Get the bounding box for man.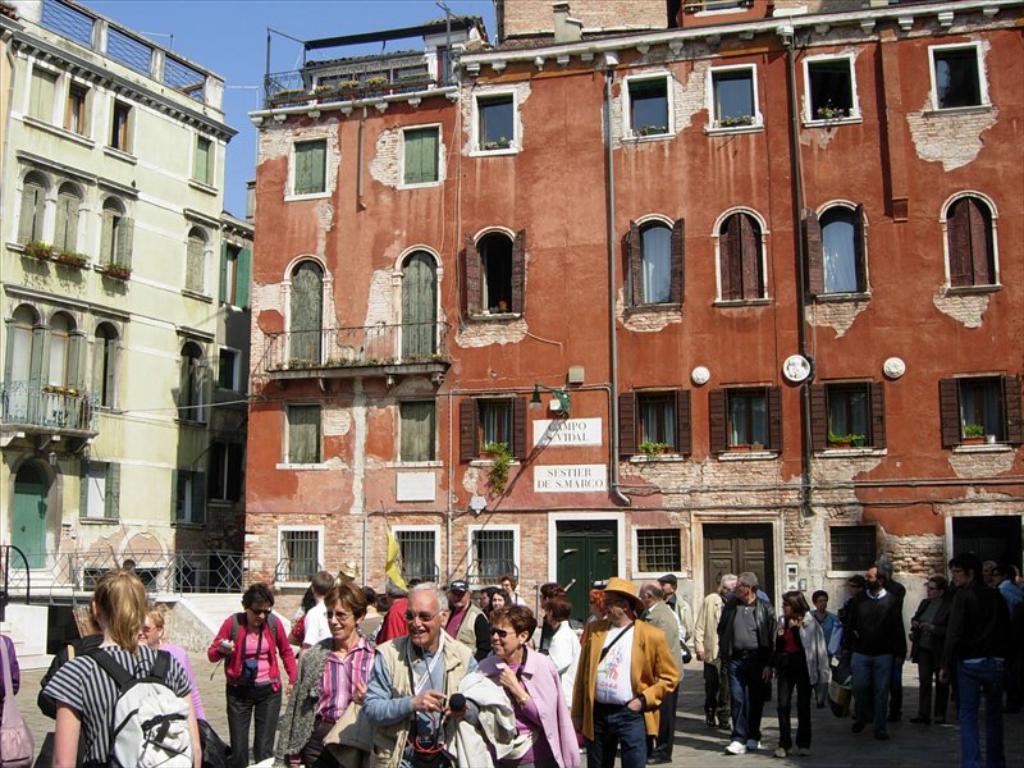
bbox=(874, 562, 913, 719).
